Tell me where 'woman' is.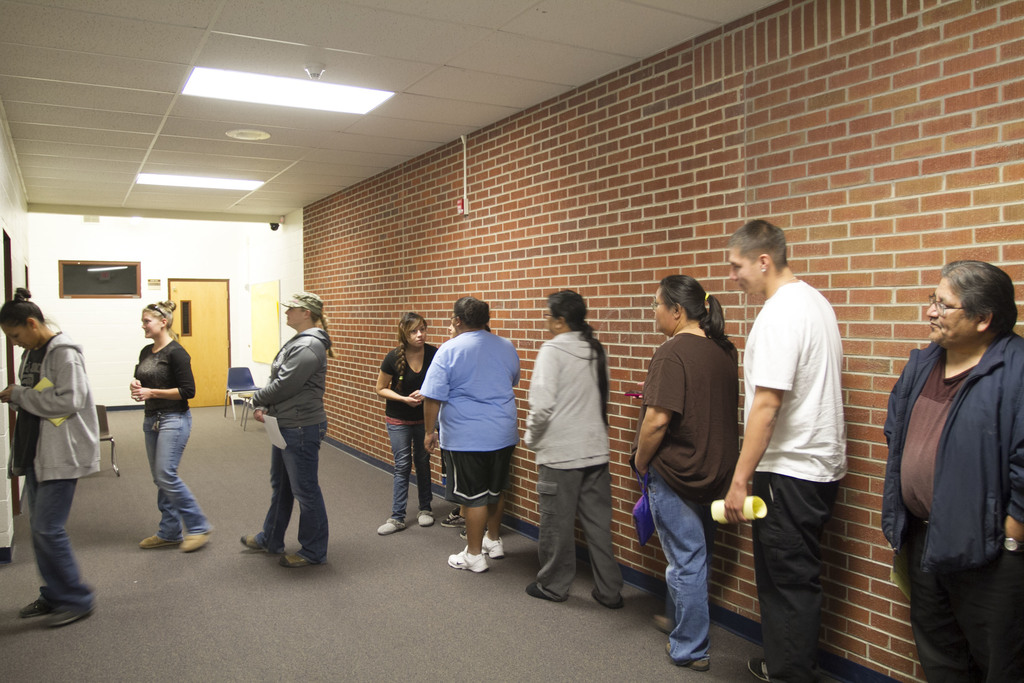
'woman' is at x1=237, y1=291, x2=335, y2=570.
